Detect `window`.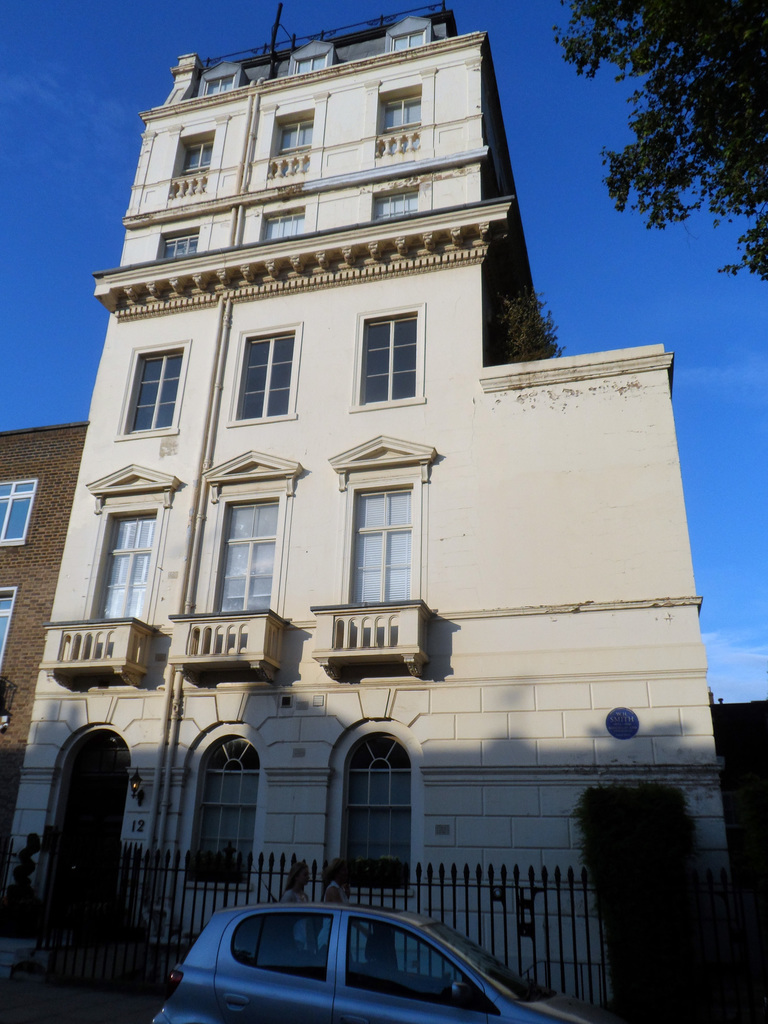
Detected at {"left": 327, "top": 431, "right": 438, "bottom": 605}.
